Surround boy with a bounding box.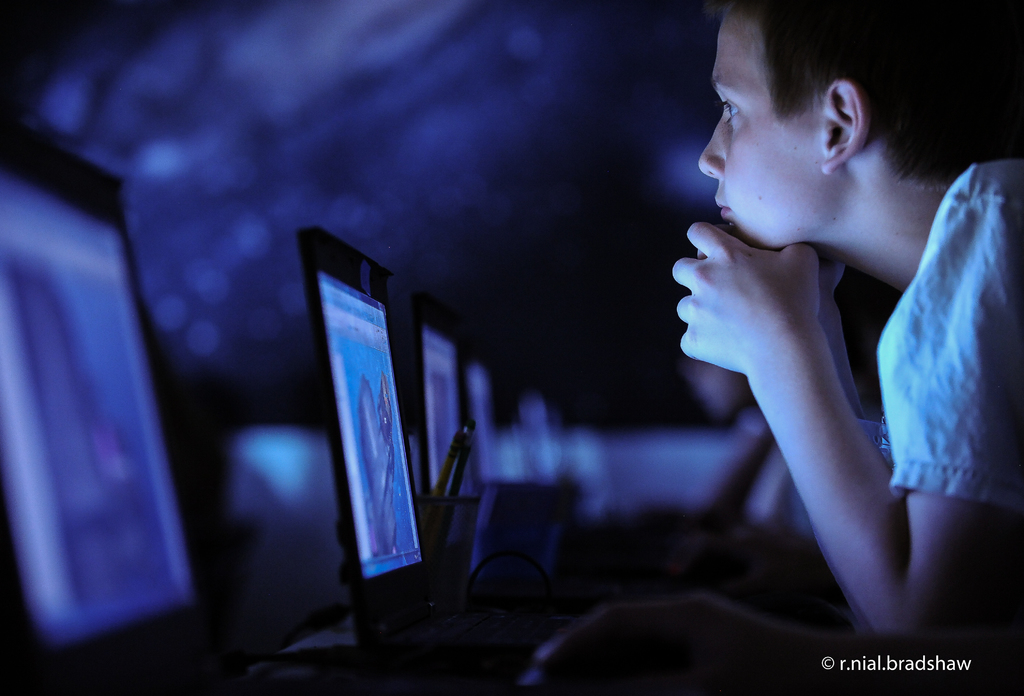
666/3/1023/673.
